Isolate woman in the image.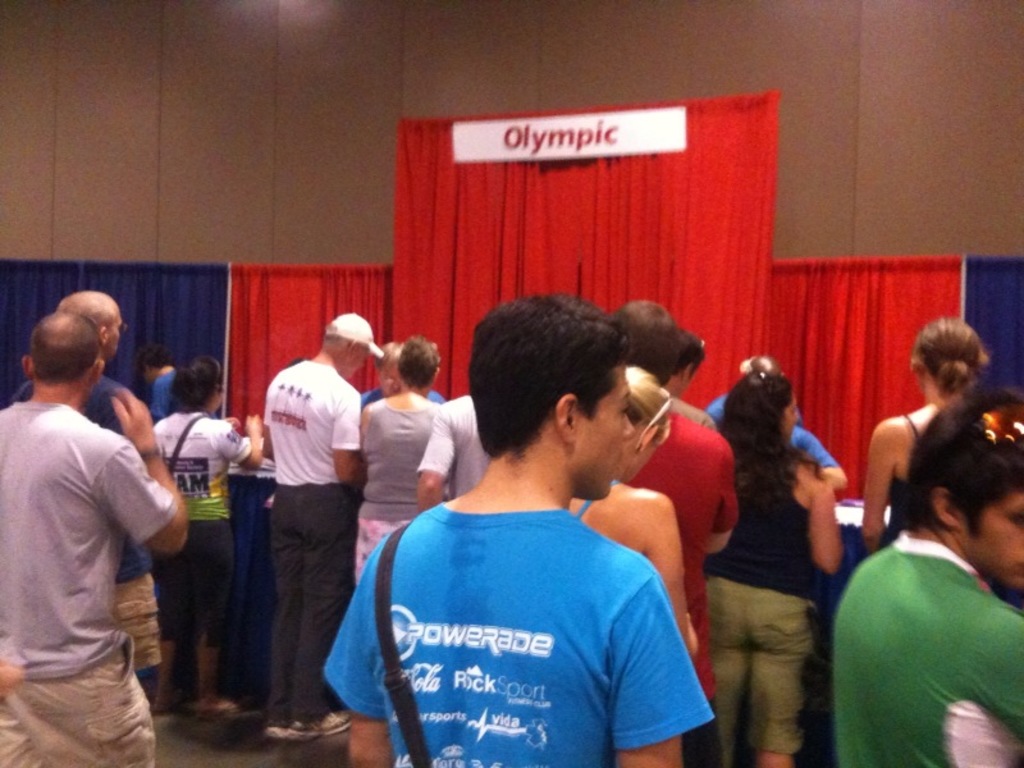
Isolated region: {"left": 566, "top": 372, "right": 699, "bottom": 662}.
